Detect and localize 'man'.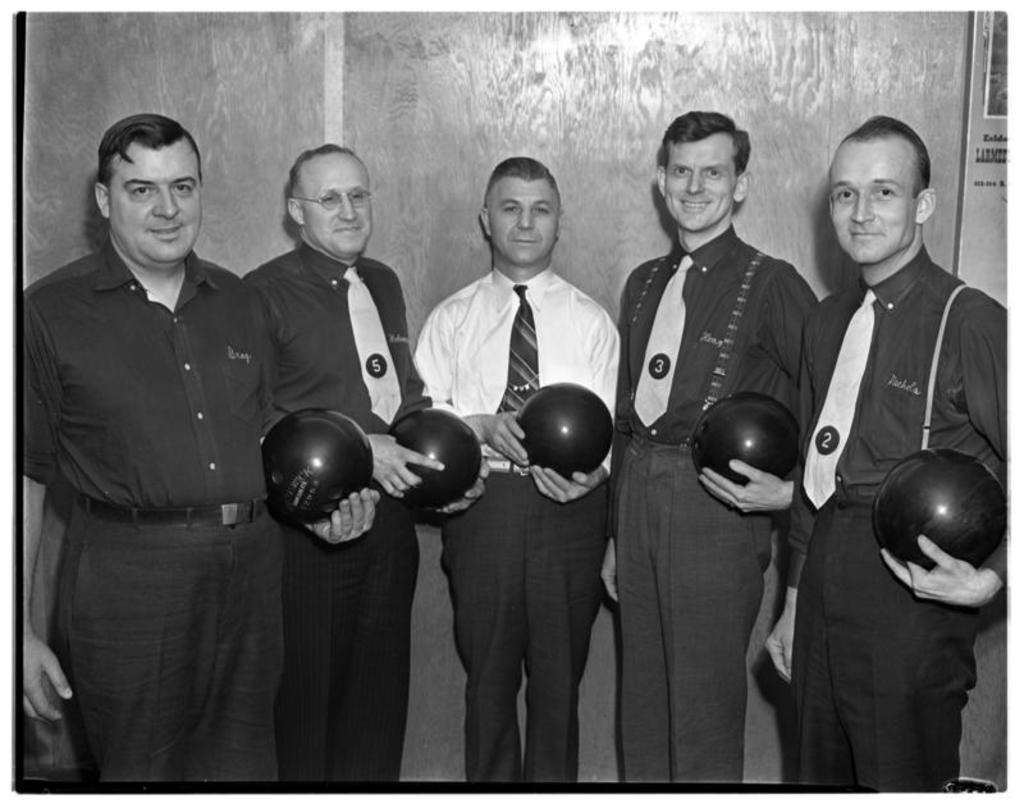
Localized at bbox=(406, 160, 625, 780).
